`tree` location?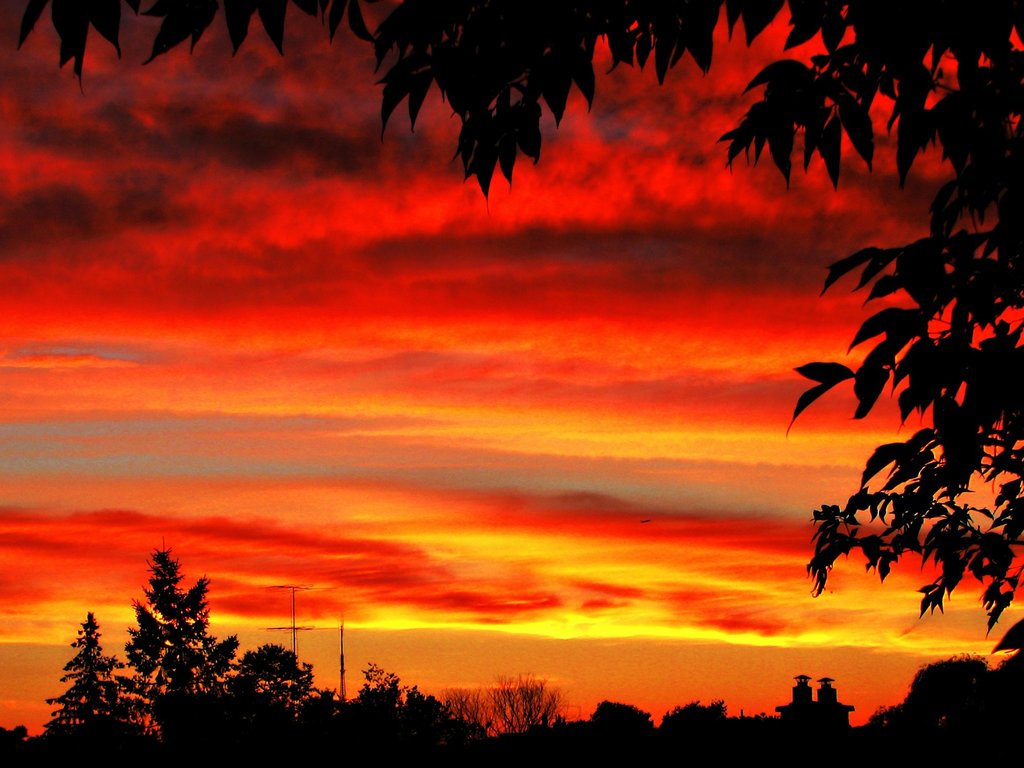
{"left": 41, "top": 609, "right": 141, "bottom": 739}
